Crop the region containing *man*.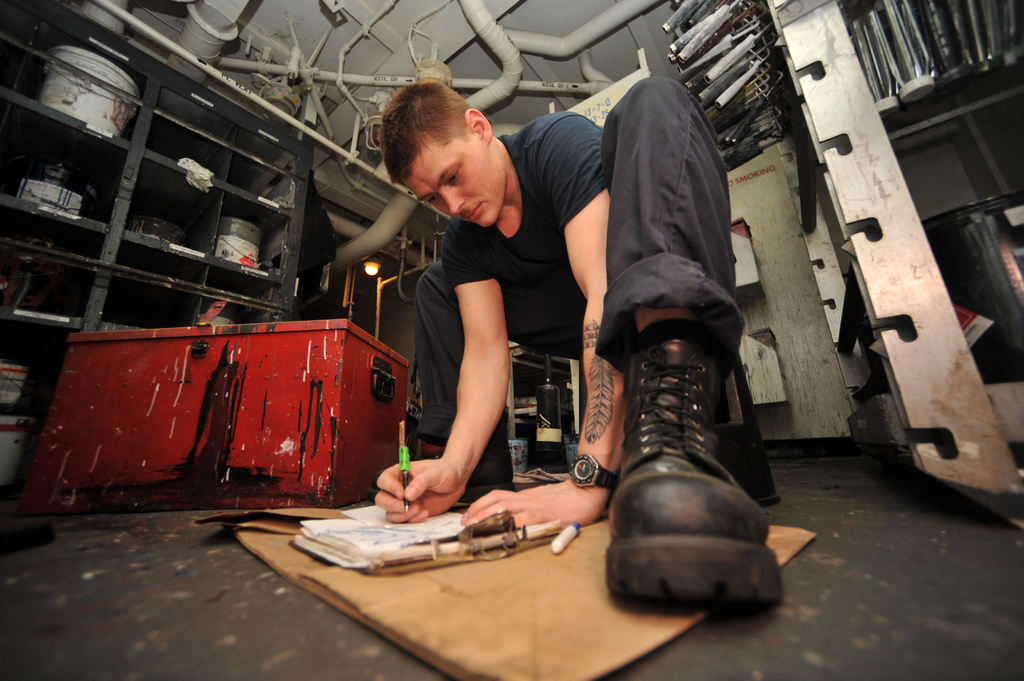
Crop region: bbox=(295, 86, 729, 614).
